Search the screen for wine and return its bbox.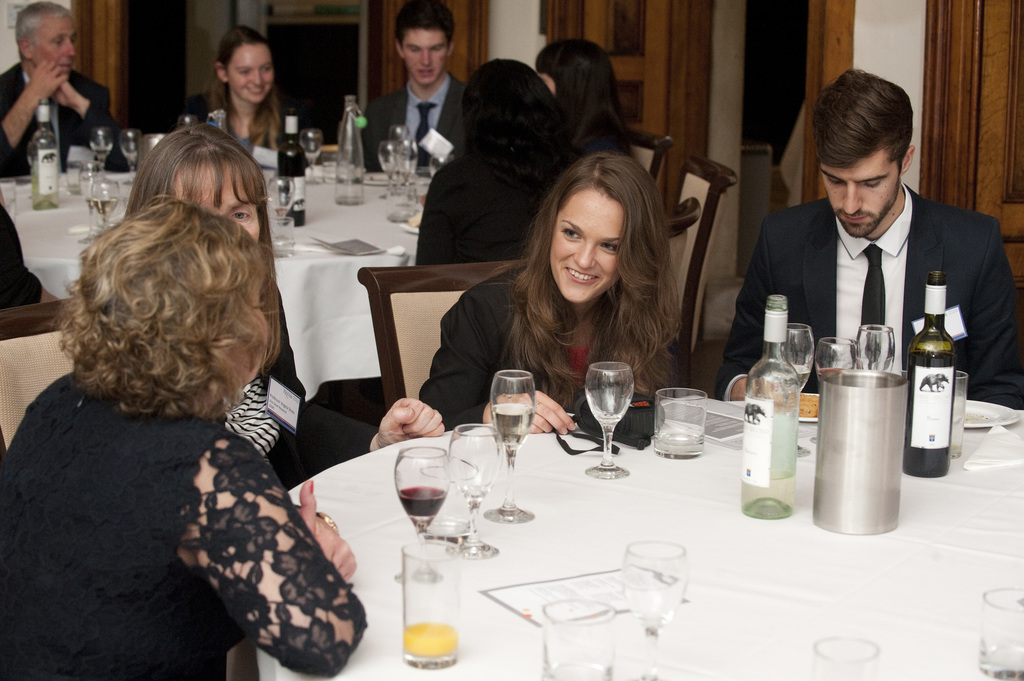
Found: x1=276, y1=102, x2=310, y2=228.
